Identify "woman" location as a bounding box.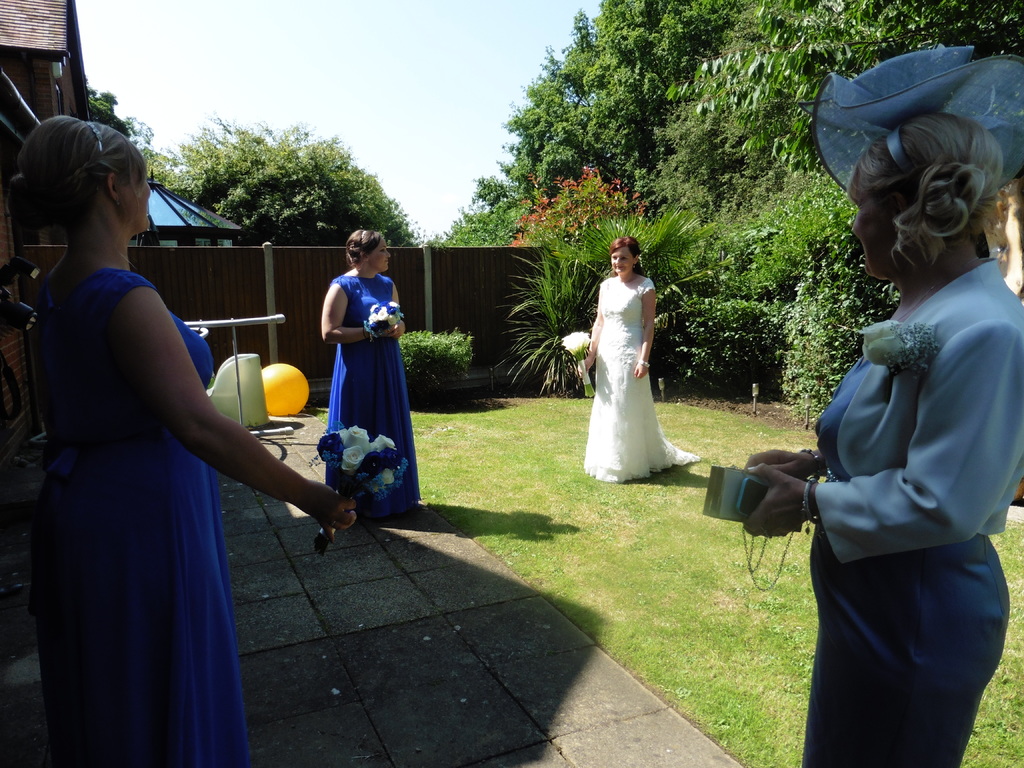
576 233 700 488.
